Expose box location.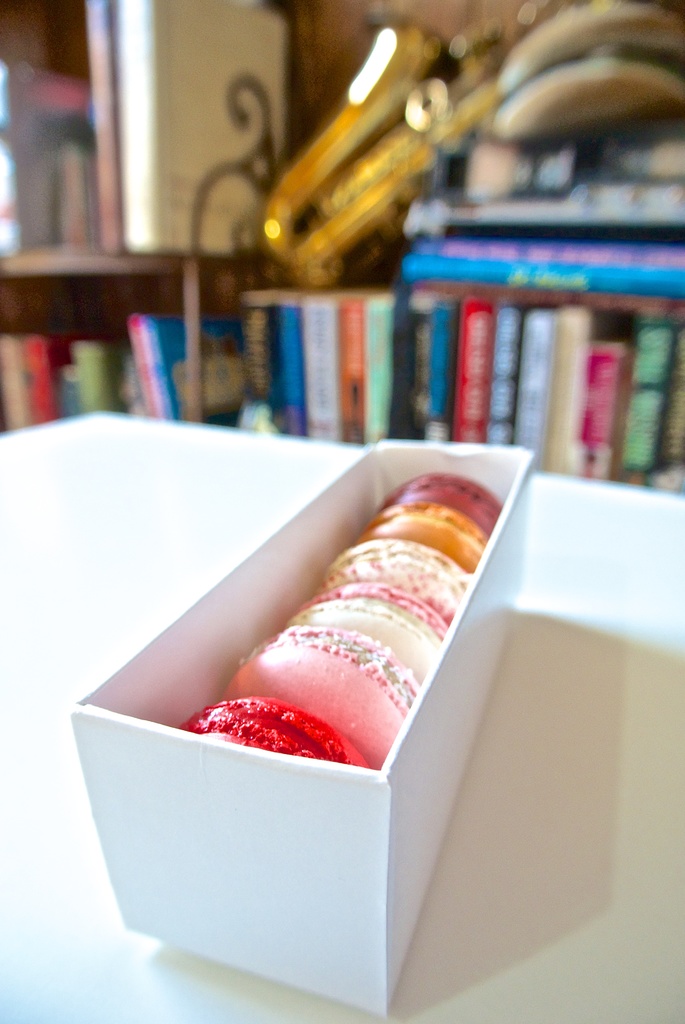
Exposed at select_region(54, 314, 579, 943).
